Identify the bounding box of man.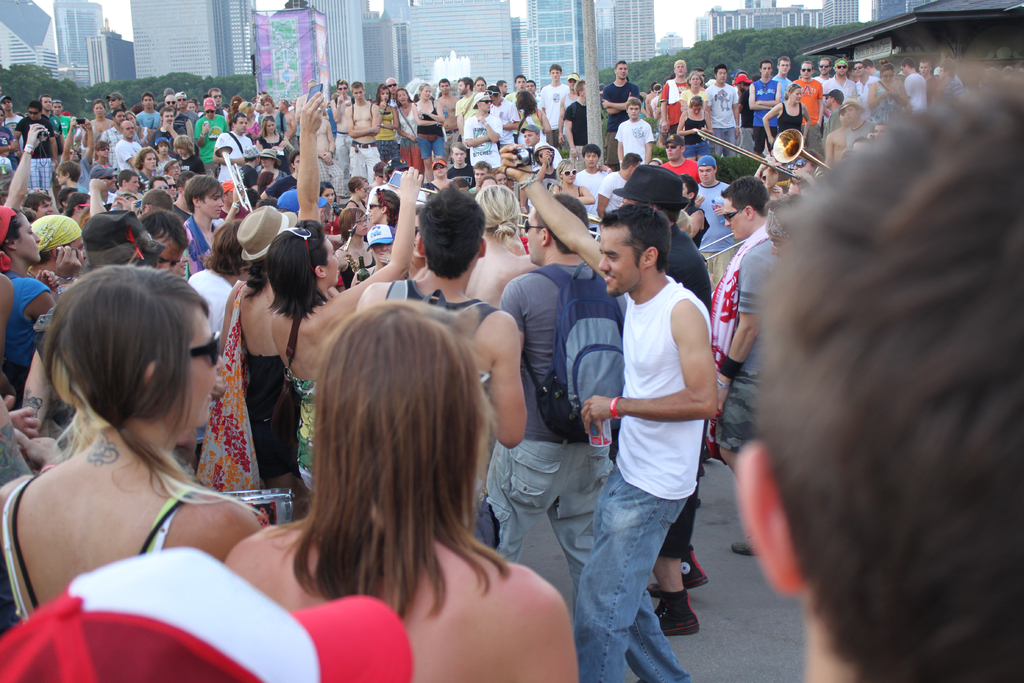
{"x1": 212, "y1": 111, "x2": 253, "y2": 185}.
